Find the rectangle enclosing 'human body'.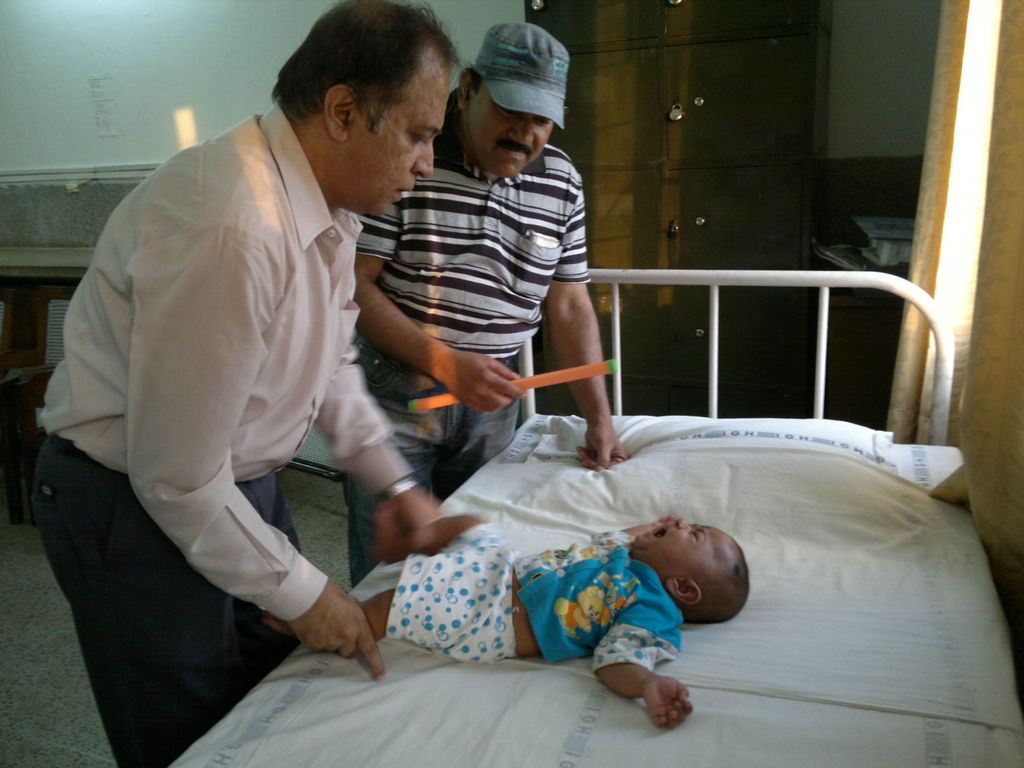
[262,511,749,724].
